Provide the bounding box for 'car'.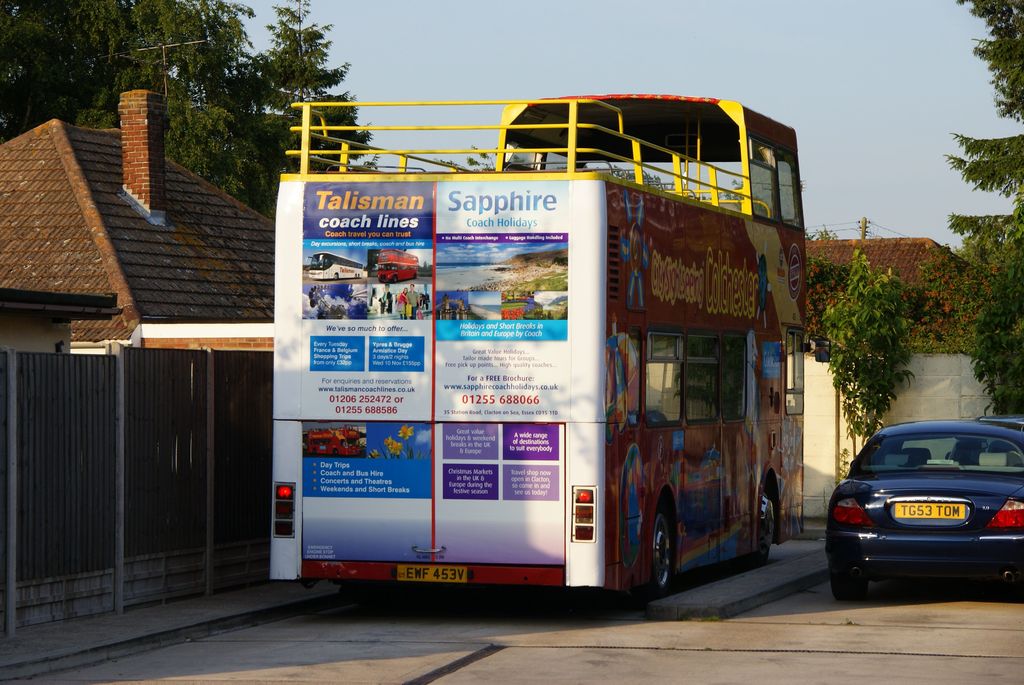
box(825, 421, 1023, 602).
